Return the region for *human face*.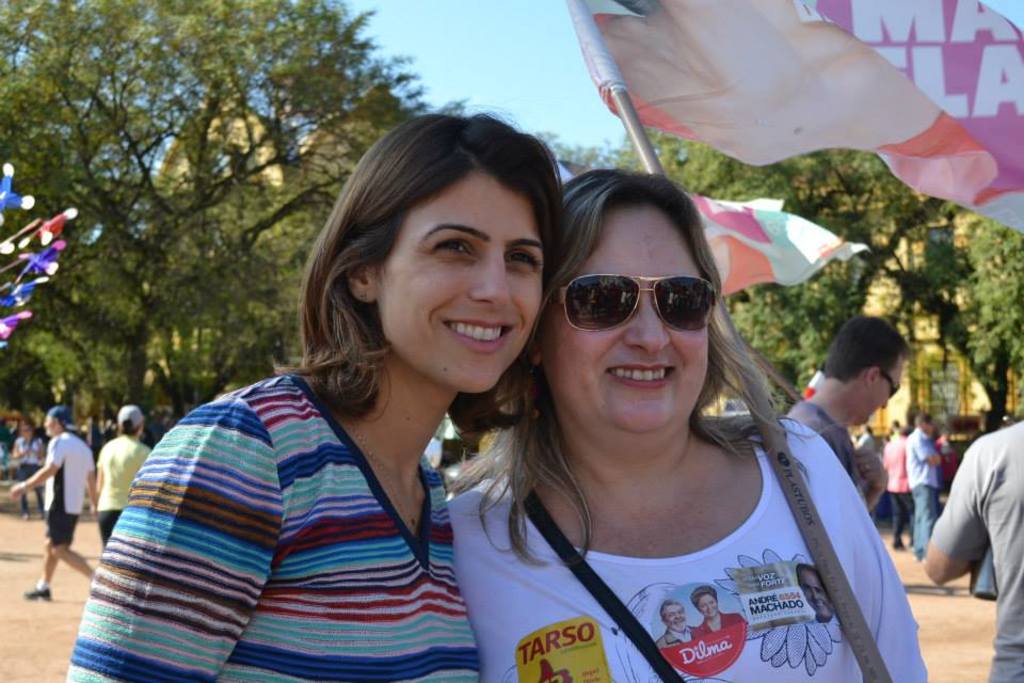
locate(382, 173, 540, 390).
